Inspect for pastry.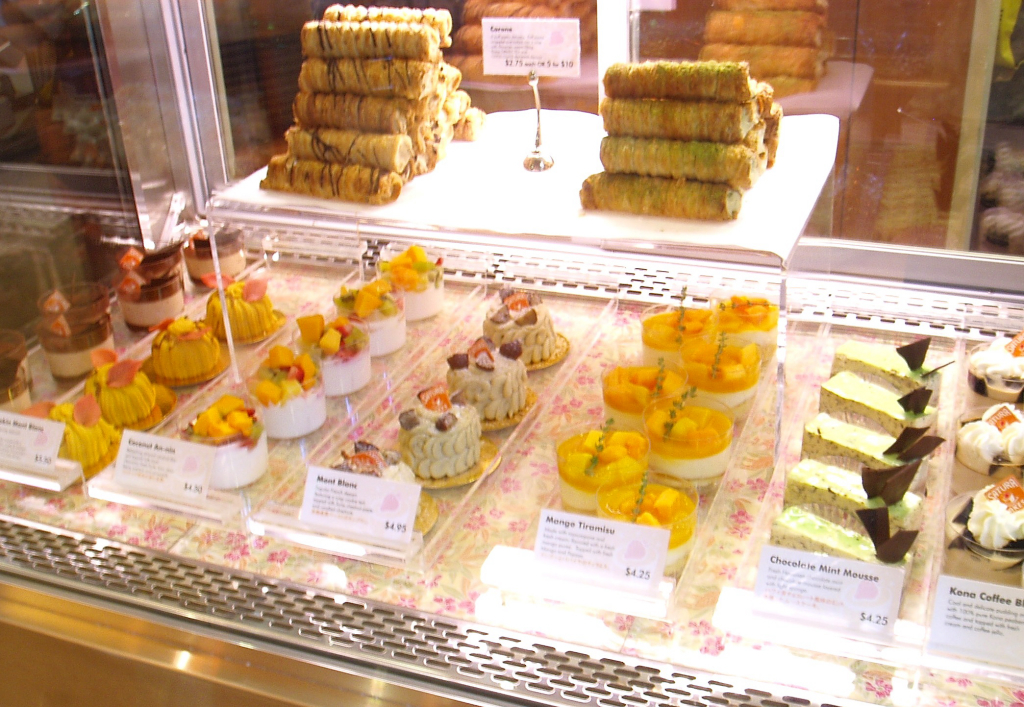
Inspection: {"x1": 118, "y1": 236, "x2": 187, "y2": 327}.
